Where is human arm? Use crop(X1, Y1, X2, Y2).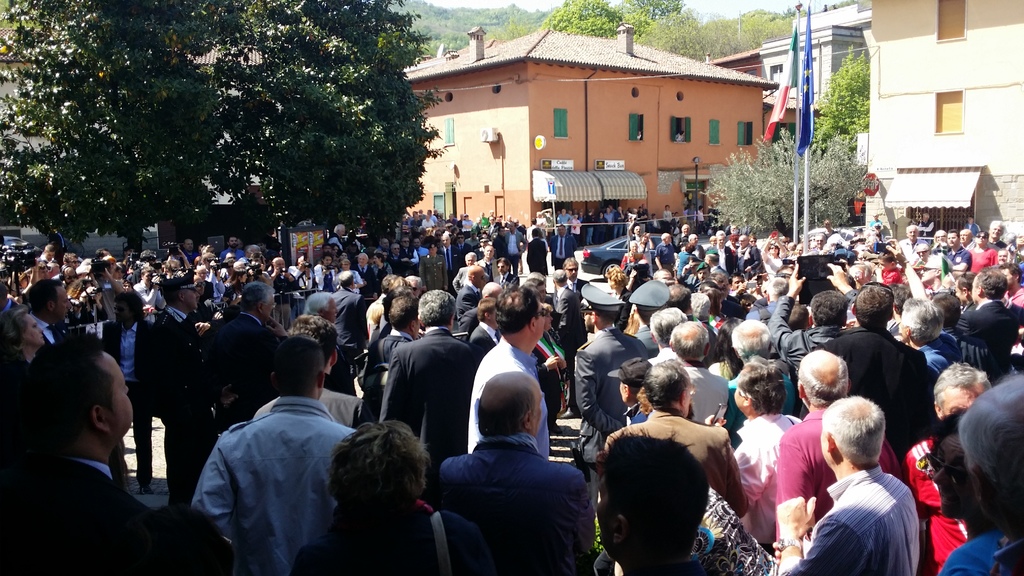
crop(420, 253, 426, 291).
